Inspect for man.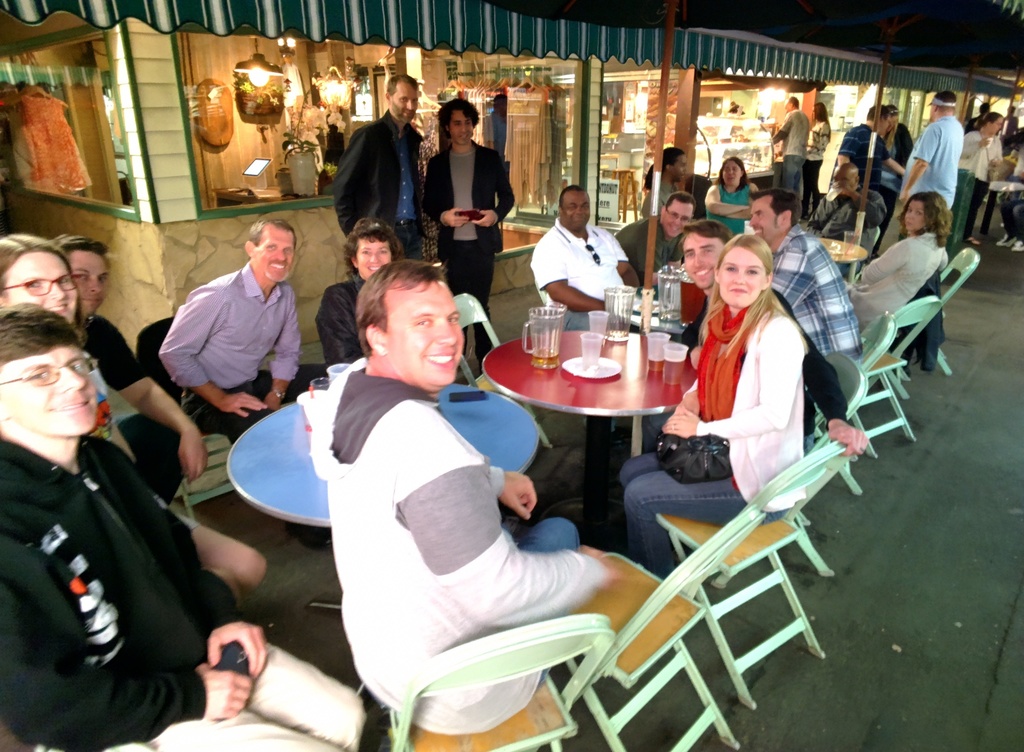
Inspection: (614, 190, 698, 302).
